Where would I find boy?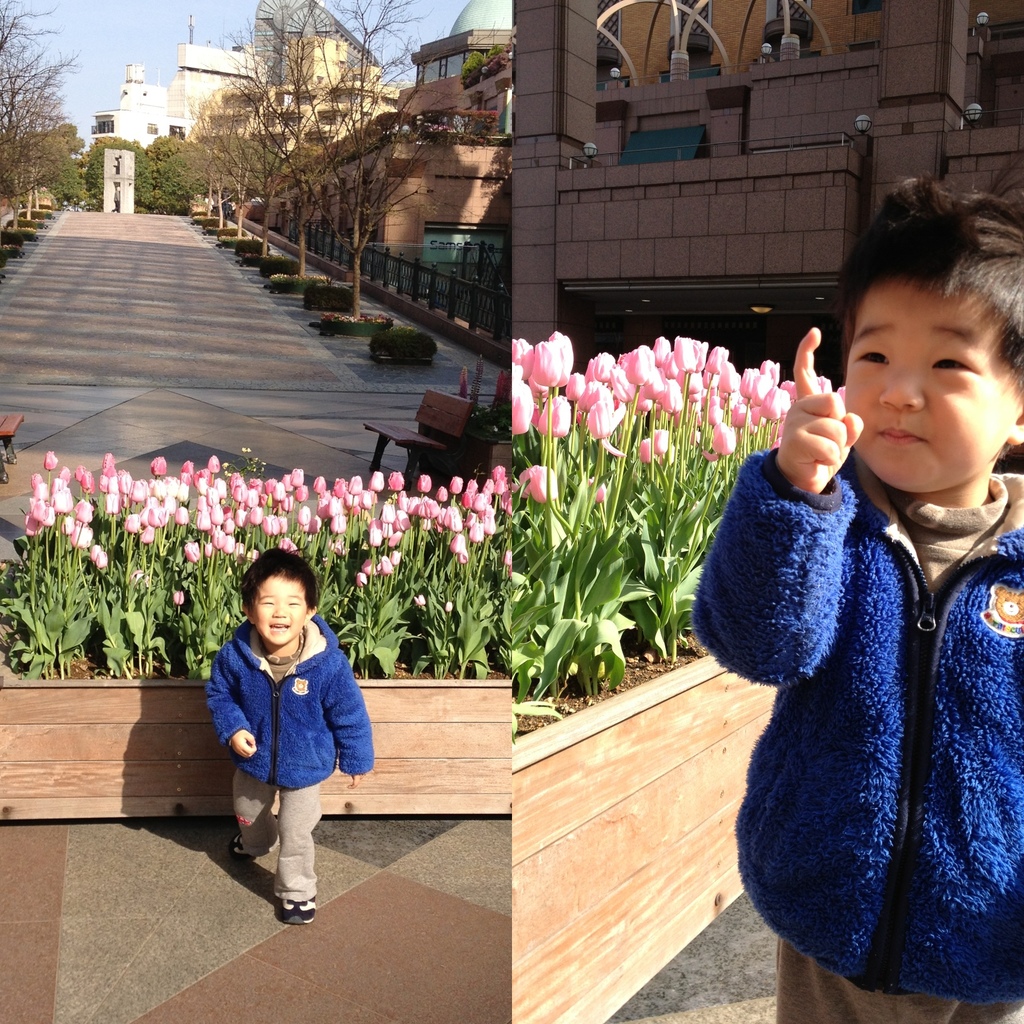
At region(708, 214, 1023, 1009).
